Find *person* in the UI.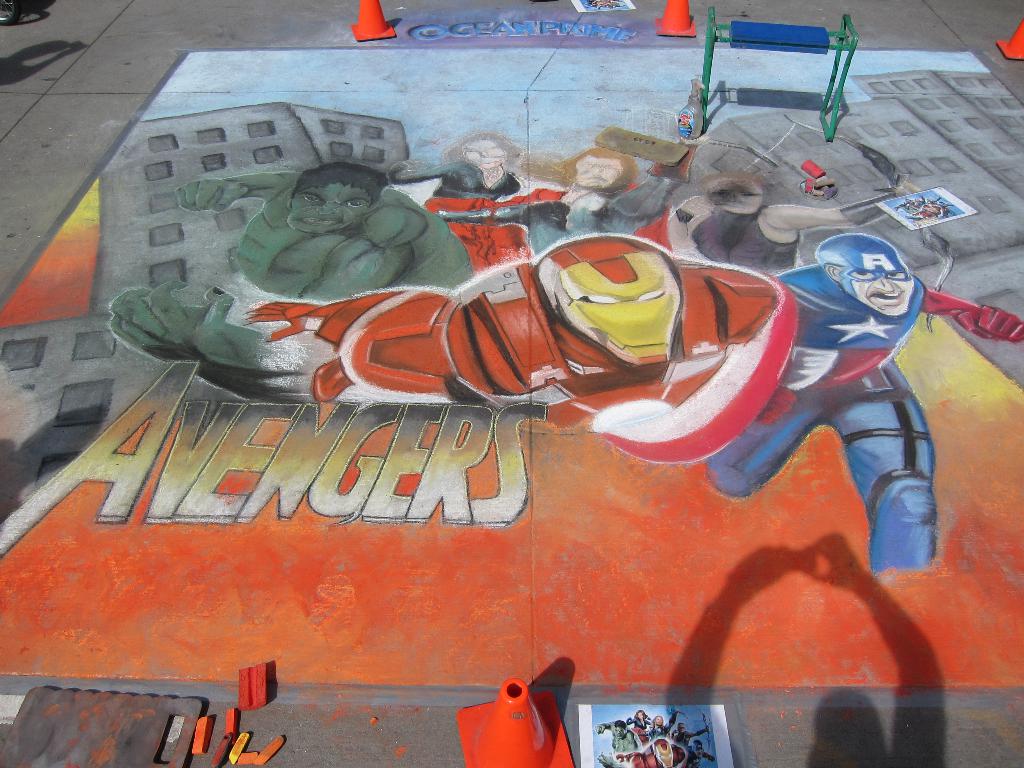
UI element at [442,145,688,260].
